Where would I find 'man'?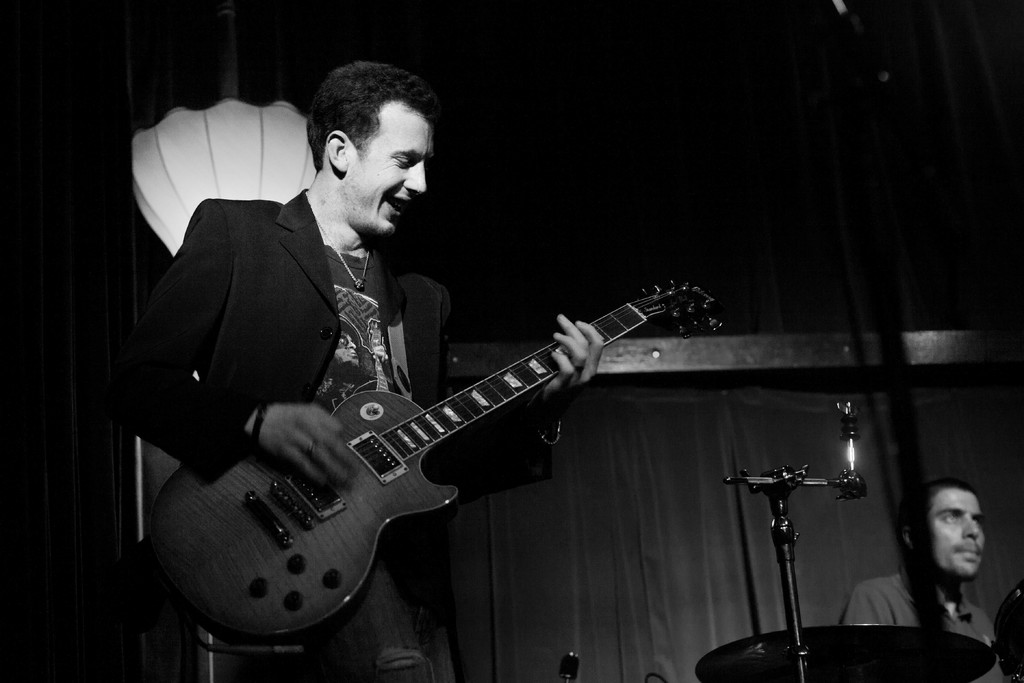
At locate(119, 57, 606, 682).
